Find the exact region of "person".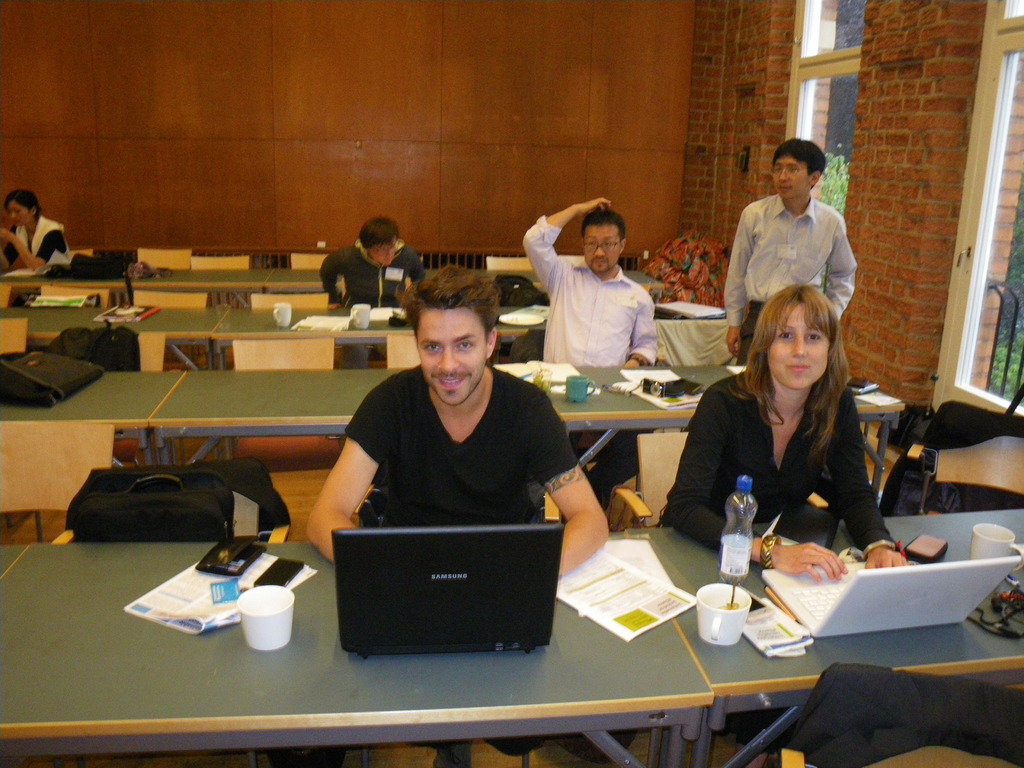
Exact region: detection(510, 192, 654, 539).
